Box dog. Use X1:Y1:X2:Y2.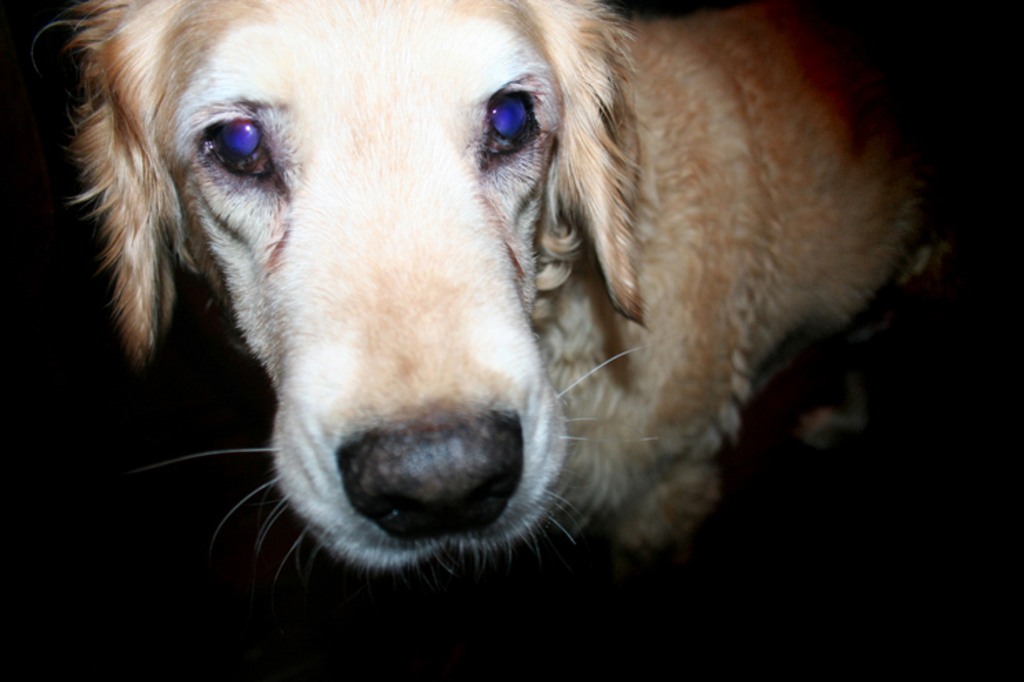
32:0:966:568.
